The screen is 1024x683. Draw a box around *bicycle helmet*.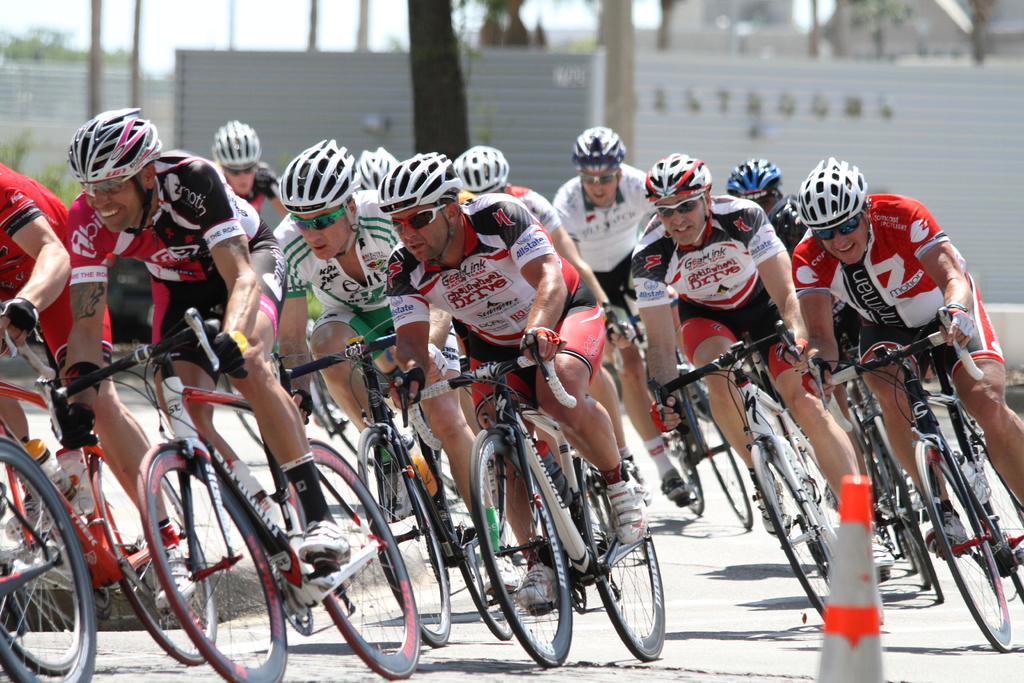
{"x1": 72, "y1": 109, "x2": 169, "y2": 240}.
